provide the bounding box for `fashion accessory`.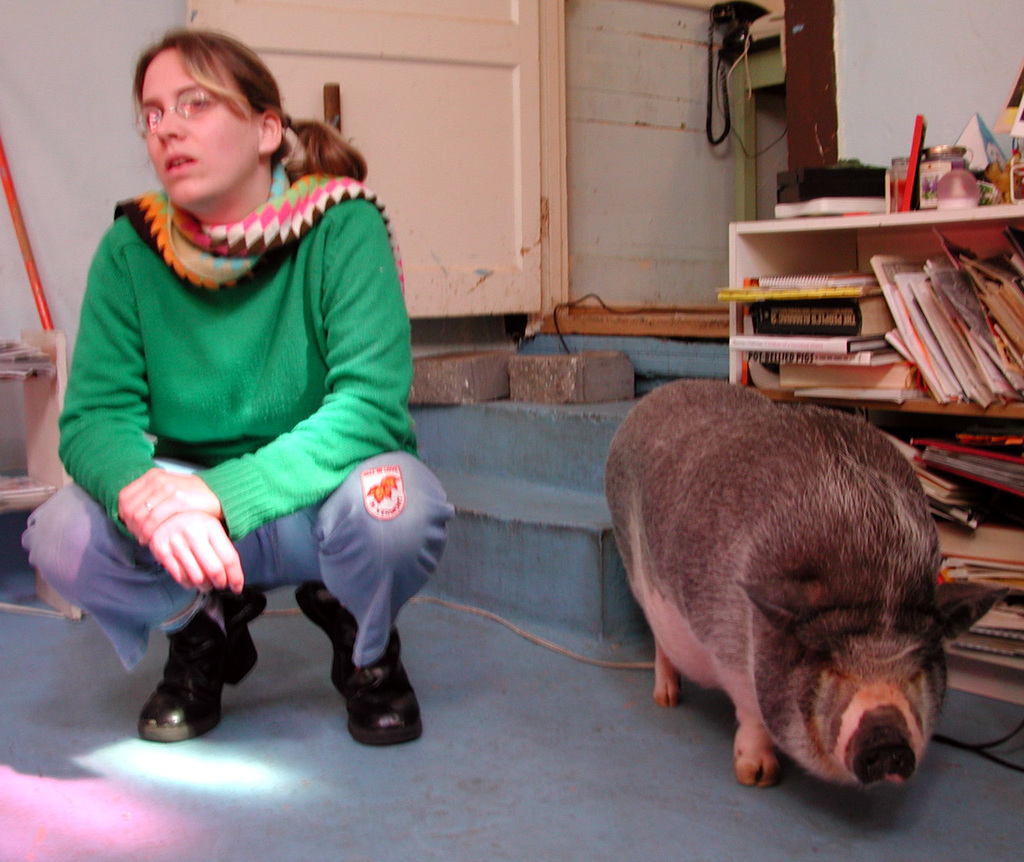
rect(291, 574, 415, 752).
